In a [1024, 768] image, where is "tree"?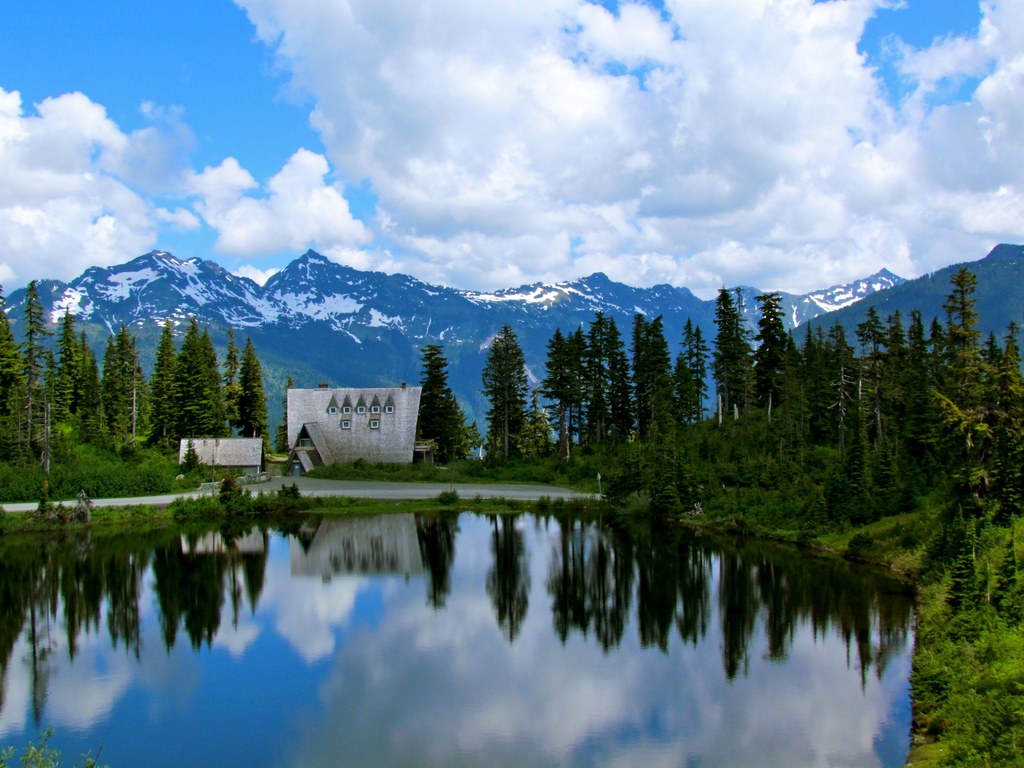
region(406, 339, 472, 466).
